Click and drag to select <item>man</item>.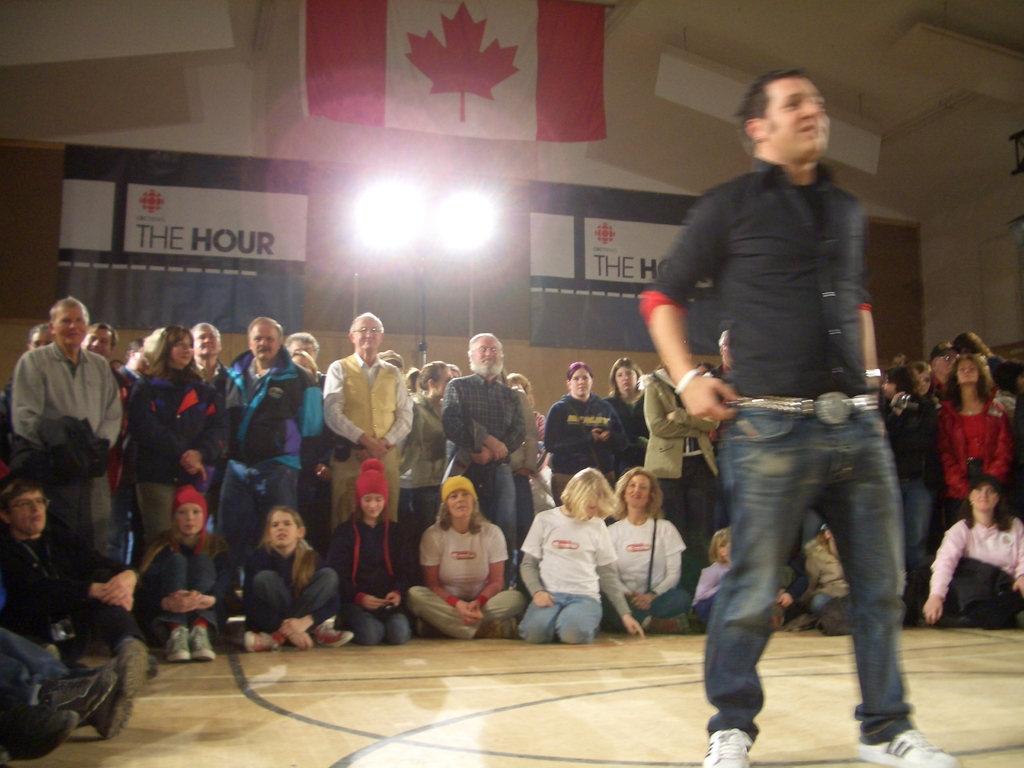
Selection: Rect(0, 479, 144, 651).
